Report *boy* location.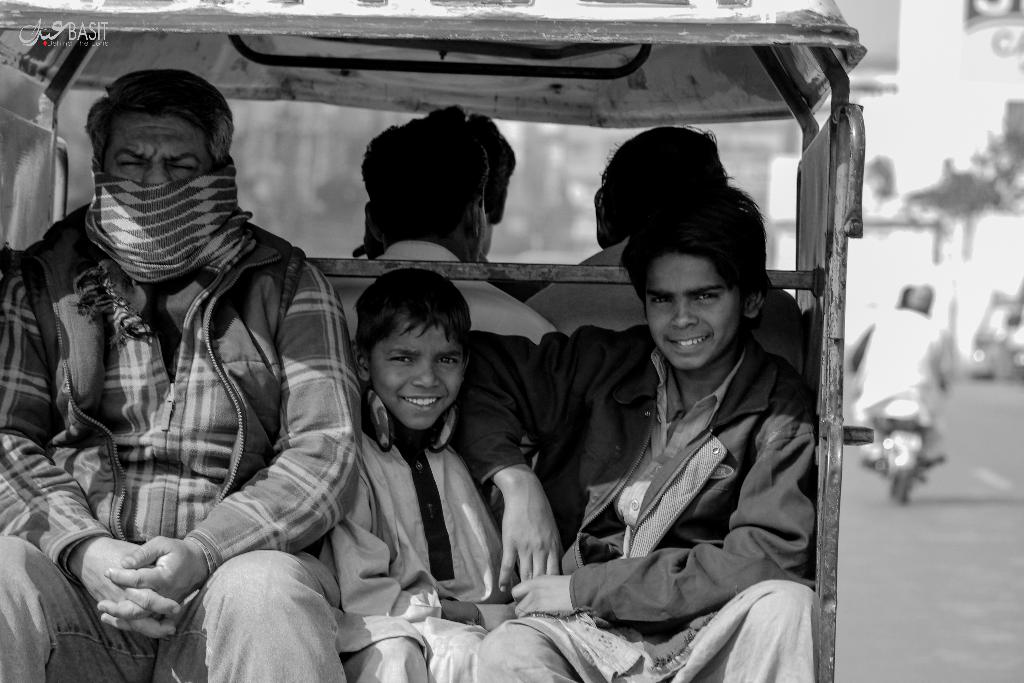
Report: 467,176,819,682.
